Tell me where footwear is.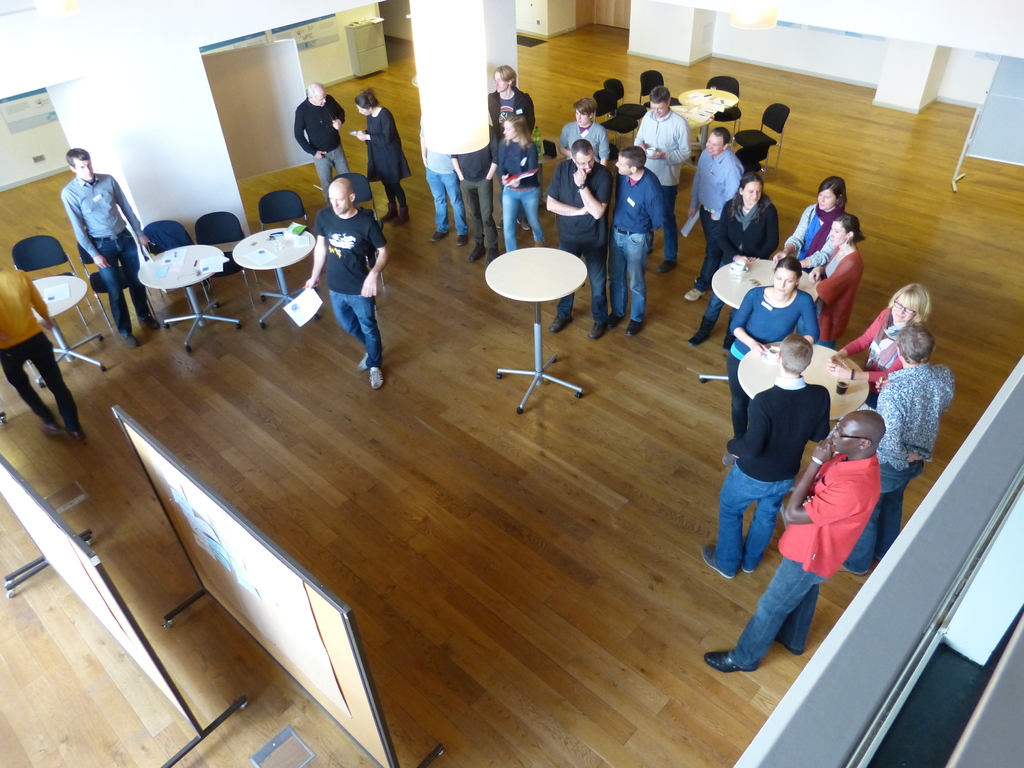
footwear is at {"left": 136, "top": 316, "right": 159, "bottom": 328}.
